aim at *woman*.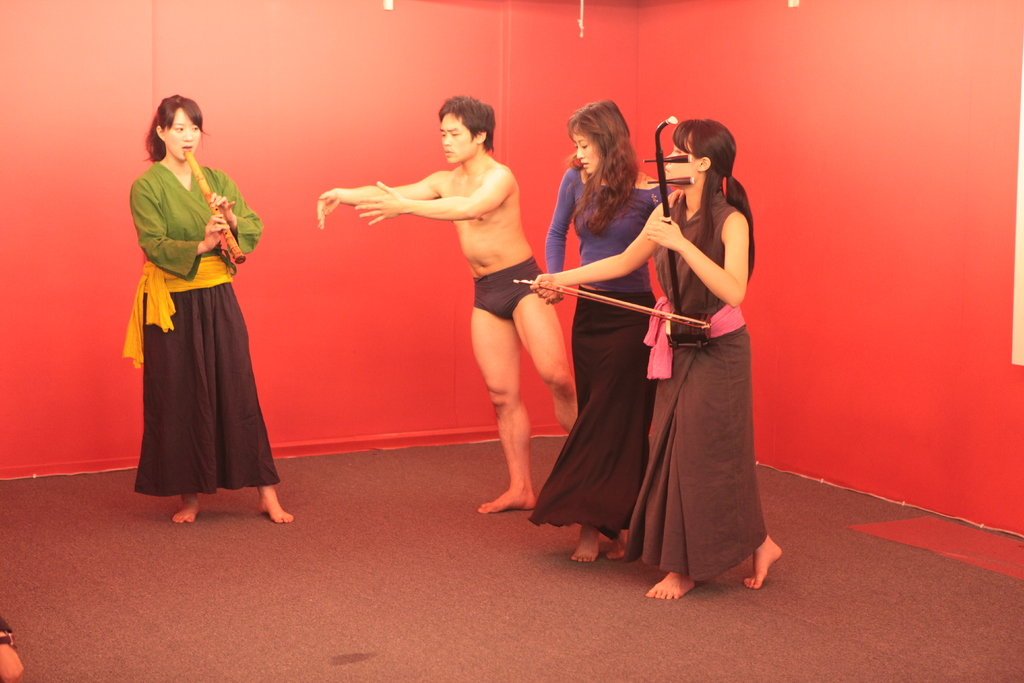
Aimed at select_region(128, 95, 299, 524).
